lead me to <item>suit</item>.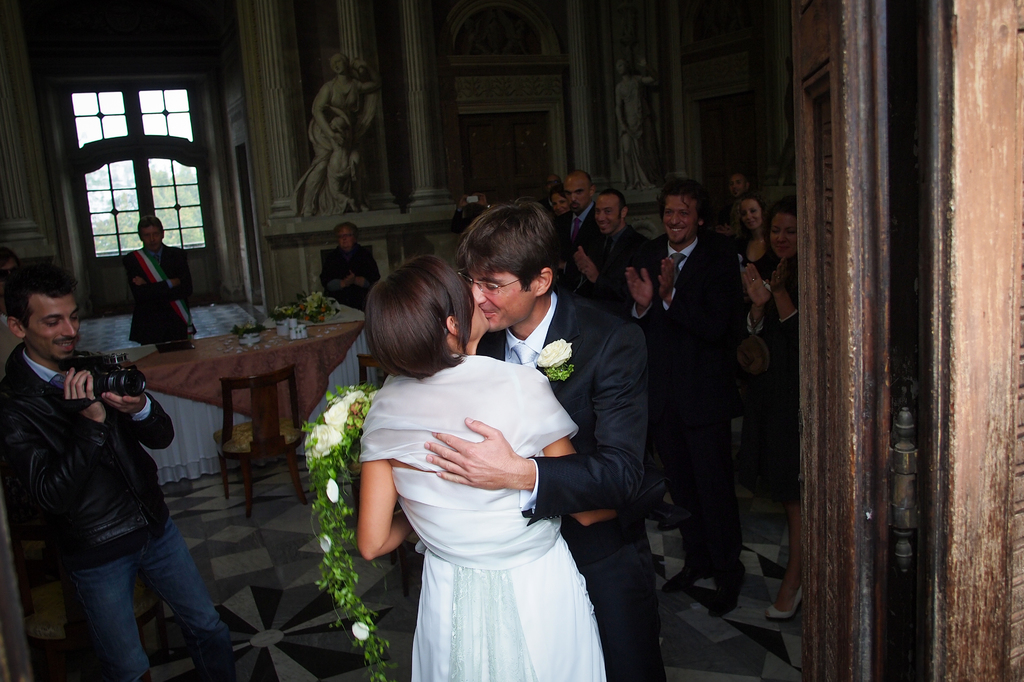
Lead to {"x1": 553, "y1": 202, "x2": 595, "y2": 267}.
